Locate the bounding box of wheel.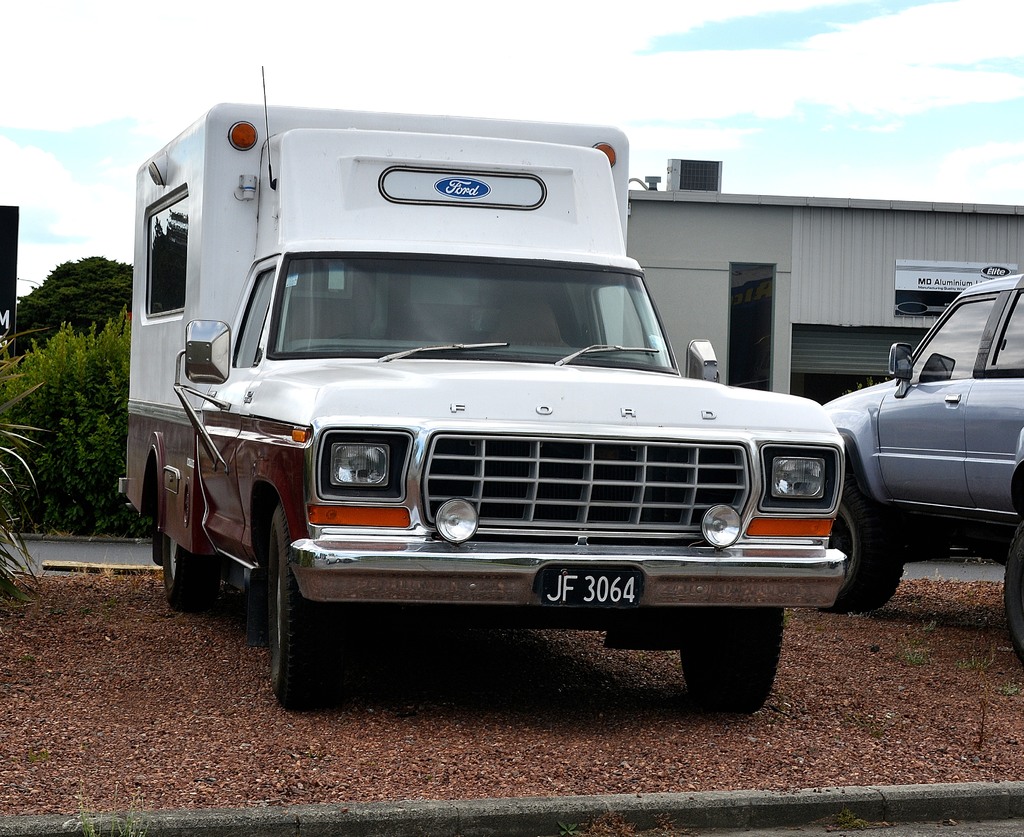
Bounding box: box=[675, 603, 785, 711].
